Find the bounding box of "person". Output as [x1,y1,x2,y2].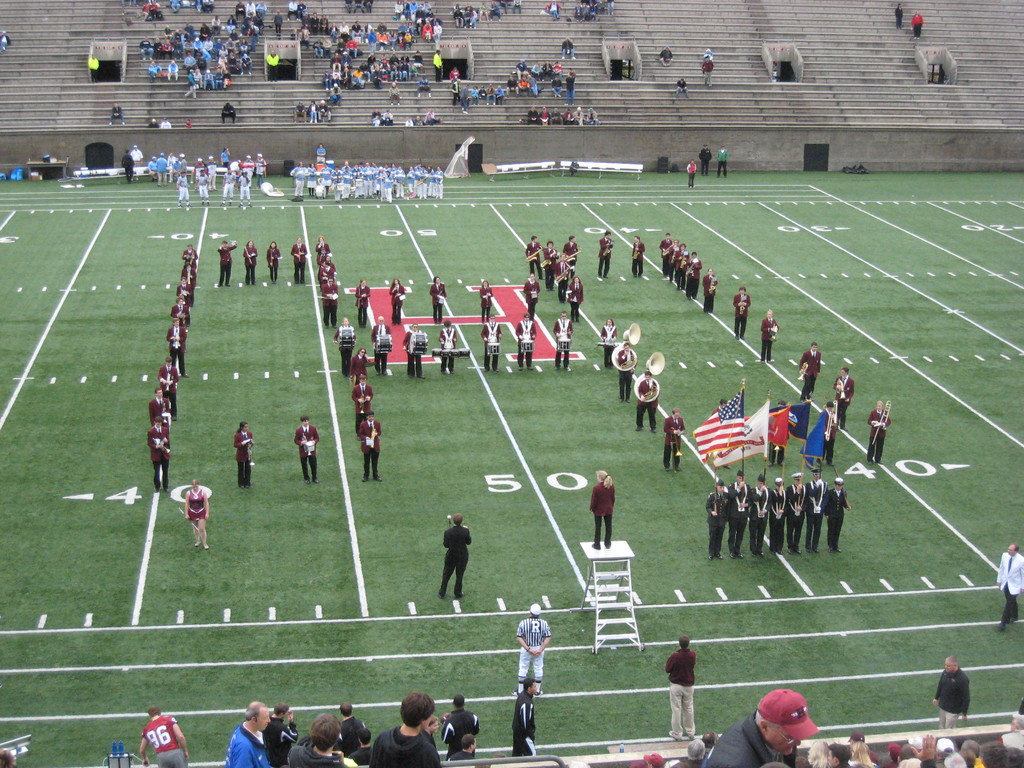
[481,319,498,378].
